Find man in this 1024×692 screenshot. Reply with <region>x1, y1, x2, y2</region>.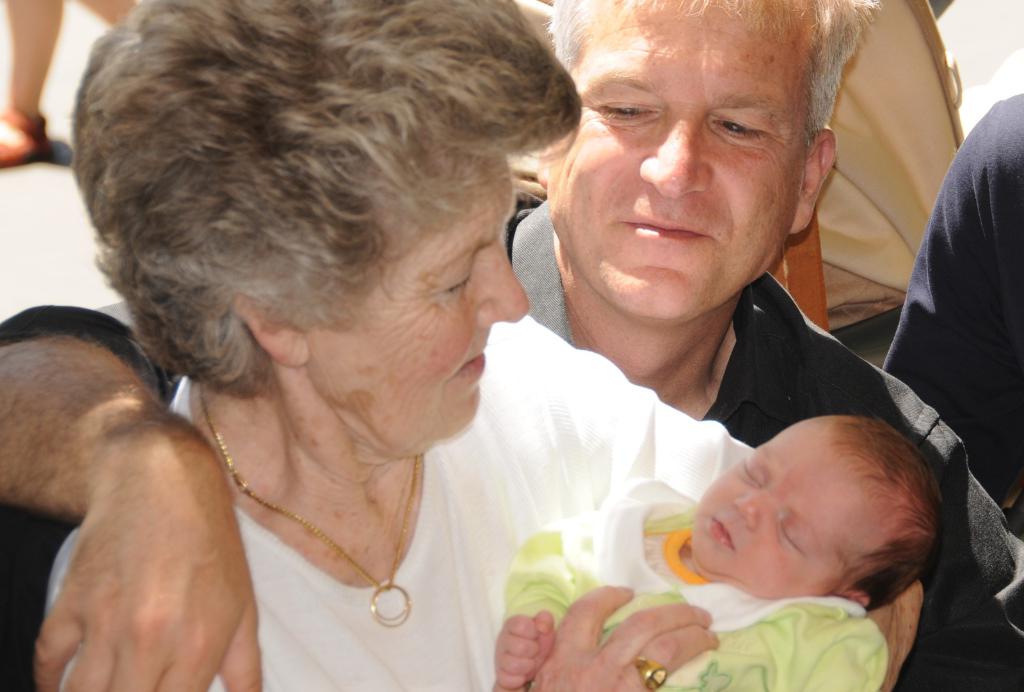
<region>760, 0, 986, 370</region>.
